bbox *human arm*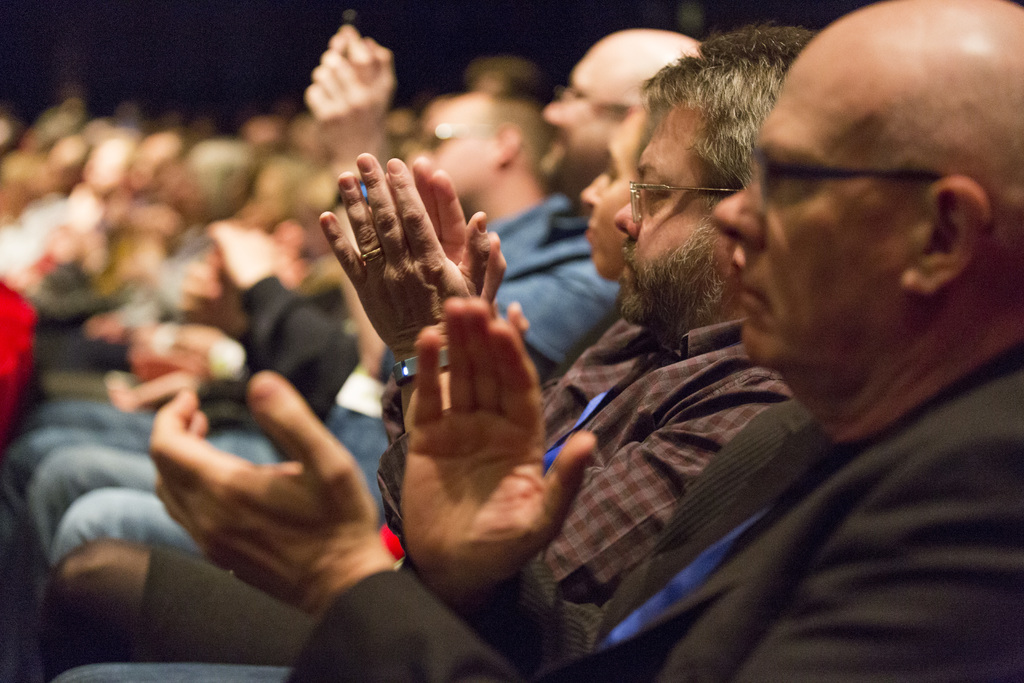
(x1=150, y1=372, x2=1023, y2=682)
